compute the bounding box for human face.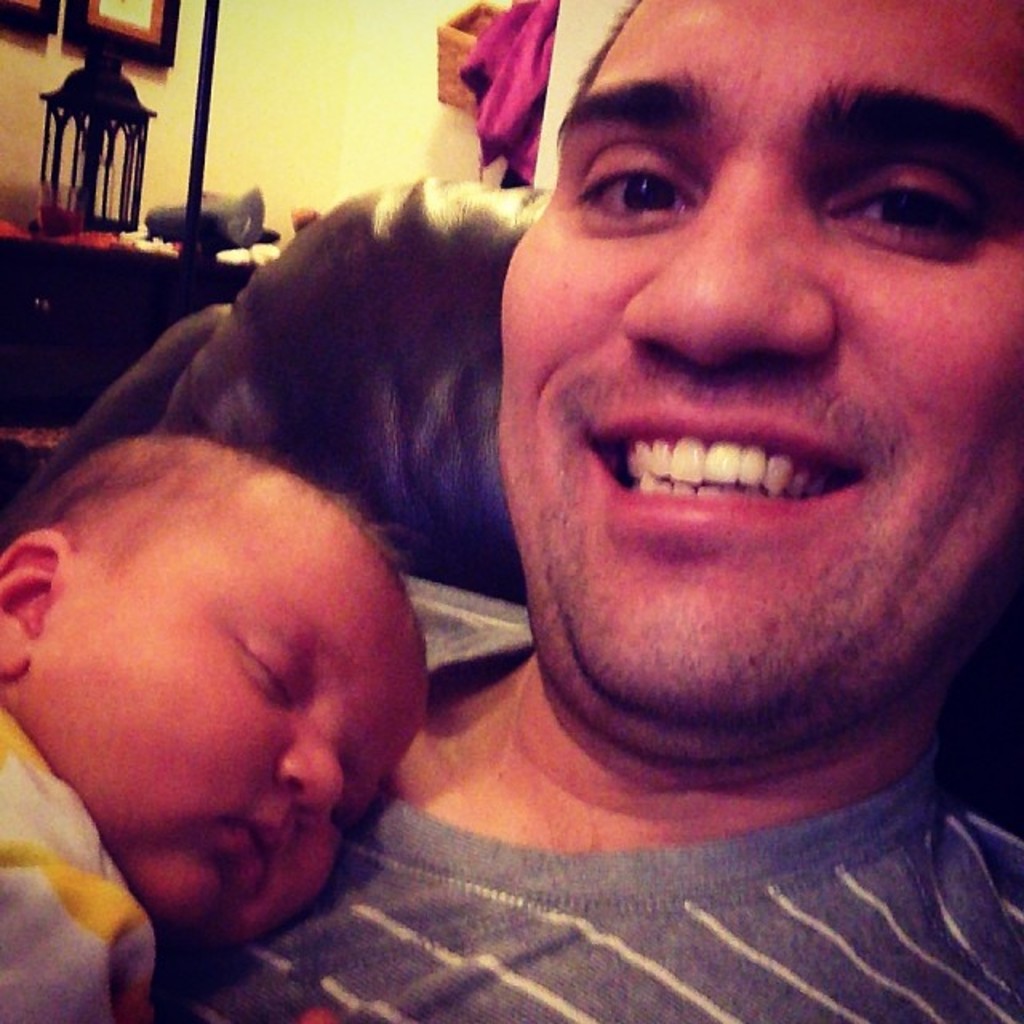
16, 485, 424, 949.
